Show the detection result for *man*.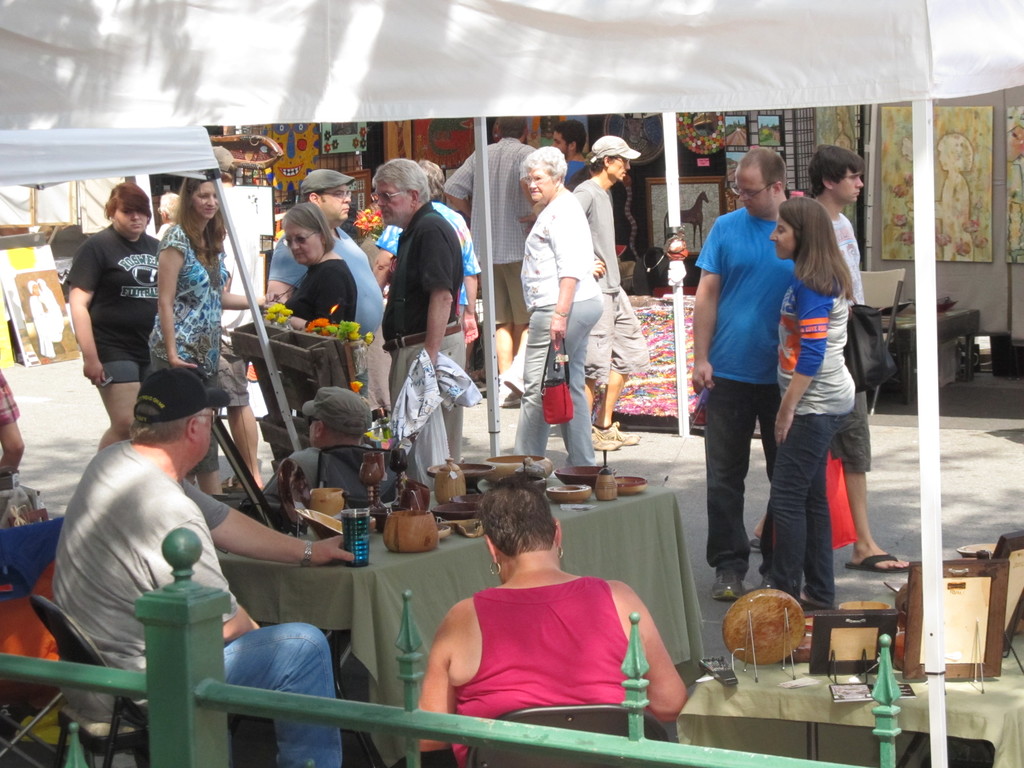
bbox(217, 383, 404, 511).
